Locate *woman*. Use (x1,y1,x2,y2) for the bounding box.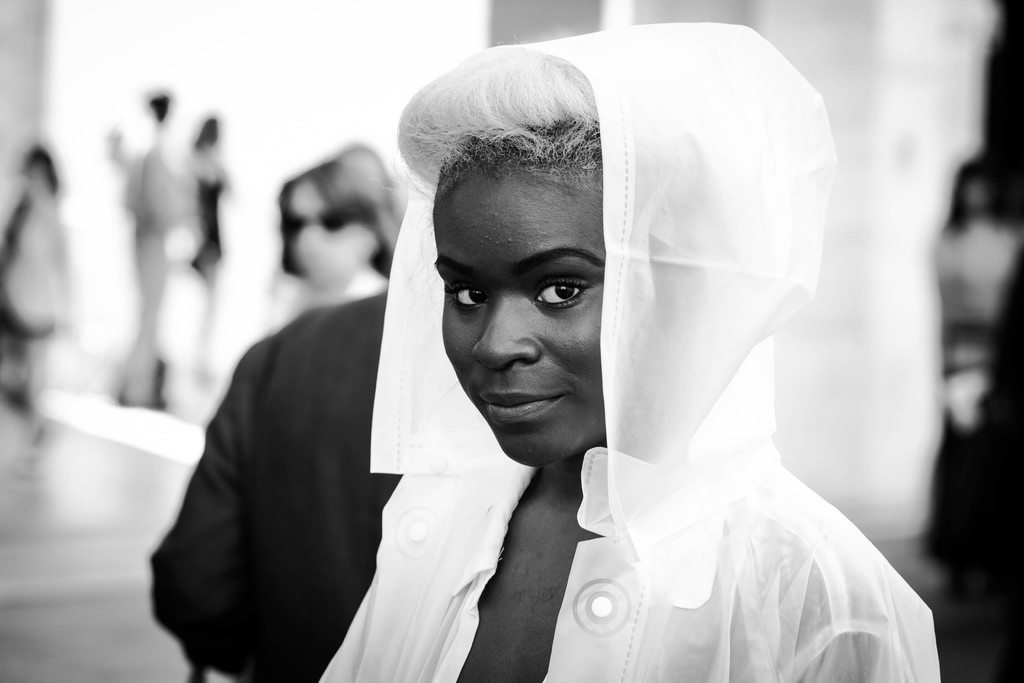
(320,24,939,681).
